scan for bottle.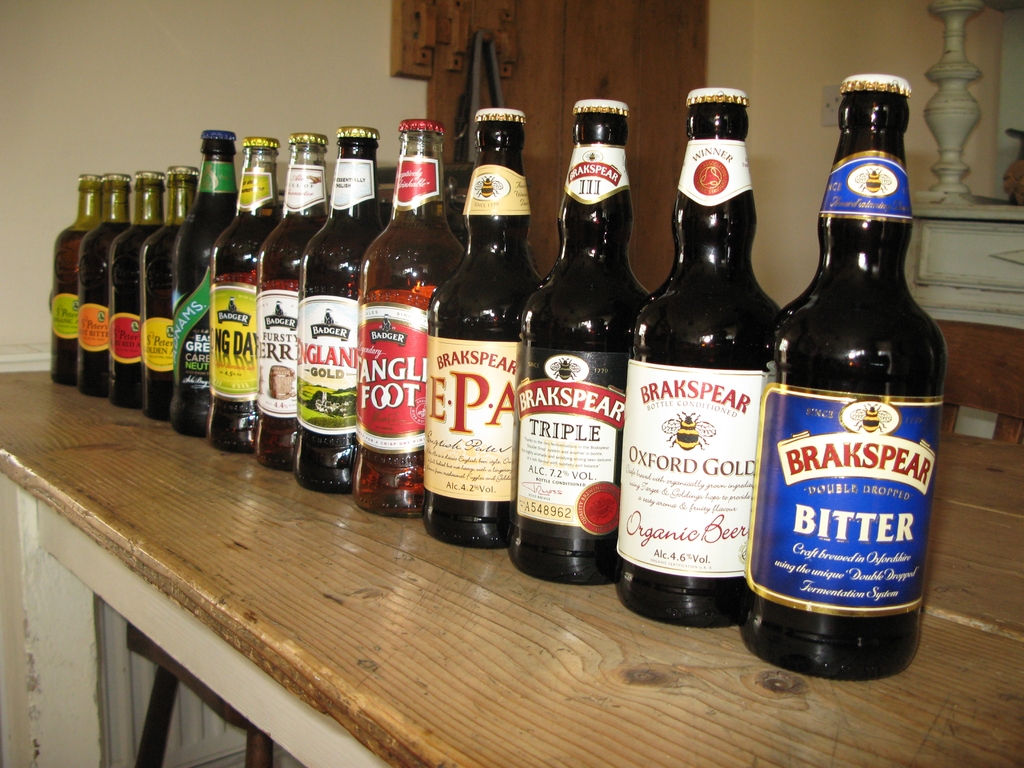
Scan result: 429,99,538,550.
